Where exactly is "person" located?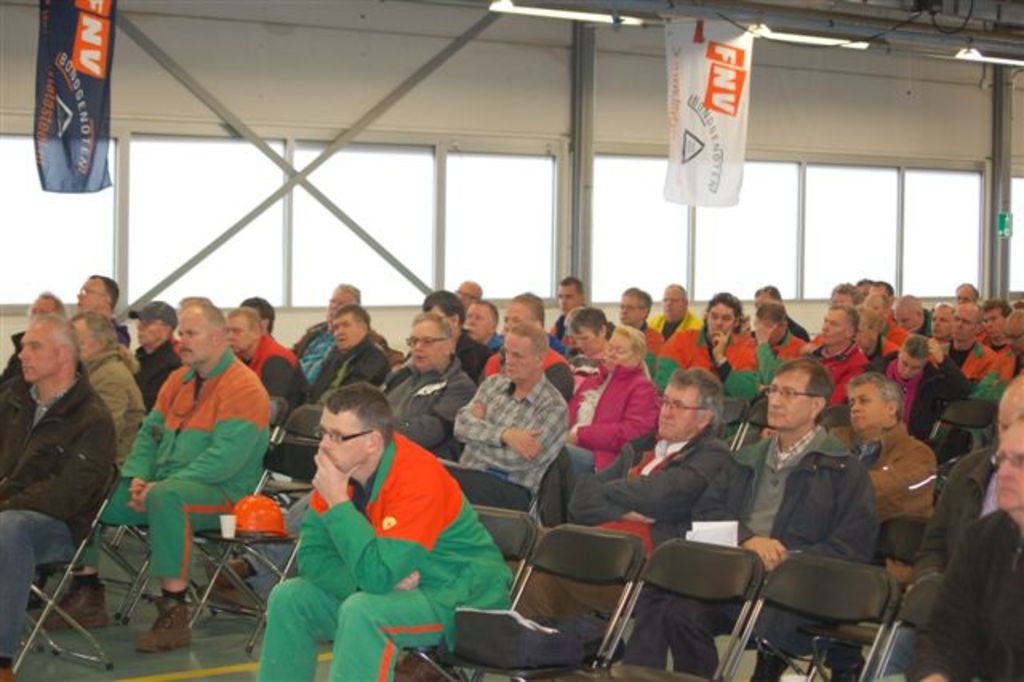
Its bounding box is [944,301,1002,387].
